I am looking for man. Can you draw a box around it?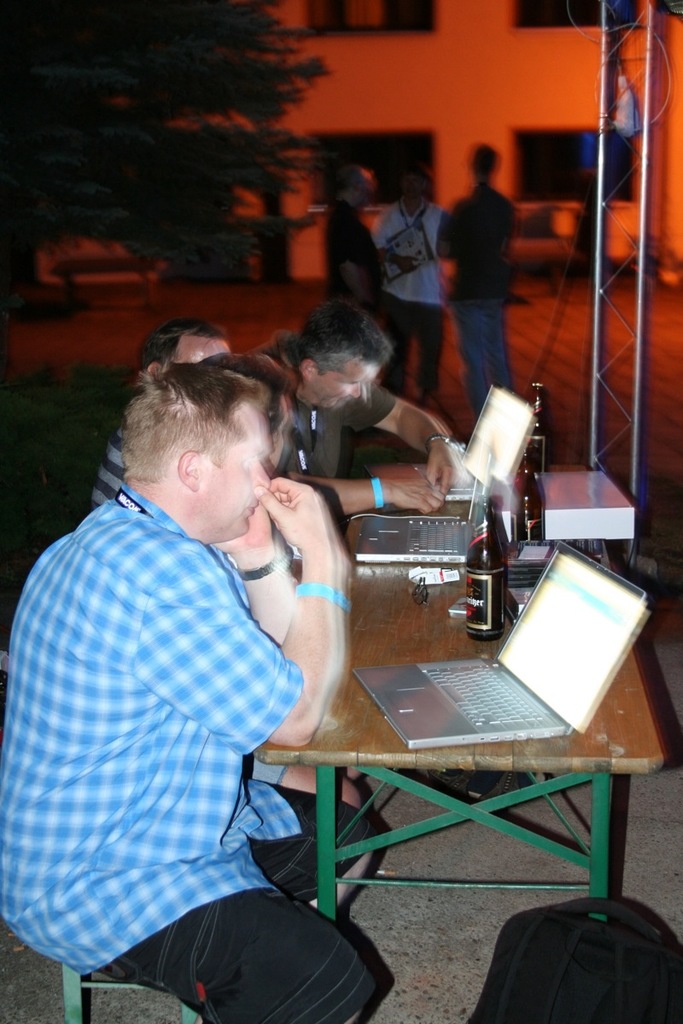
Sure, the bounding box is <bbox>255, 309, 465, 522</bbox>.
